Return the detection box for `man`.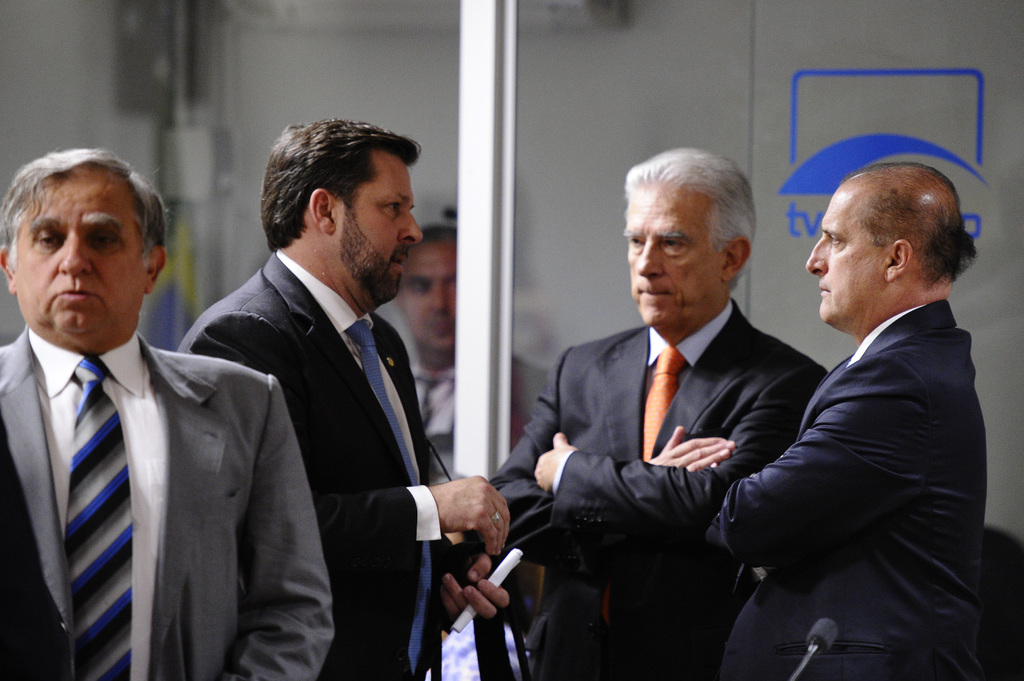
bbox=[486, 143, 829, 680].
